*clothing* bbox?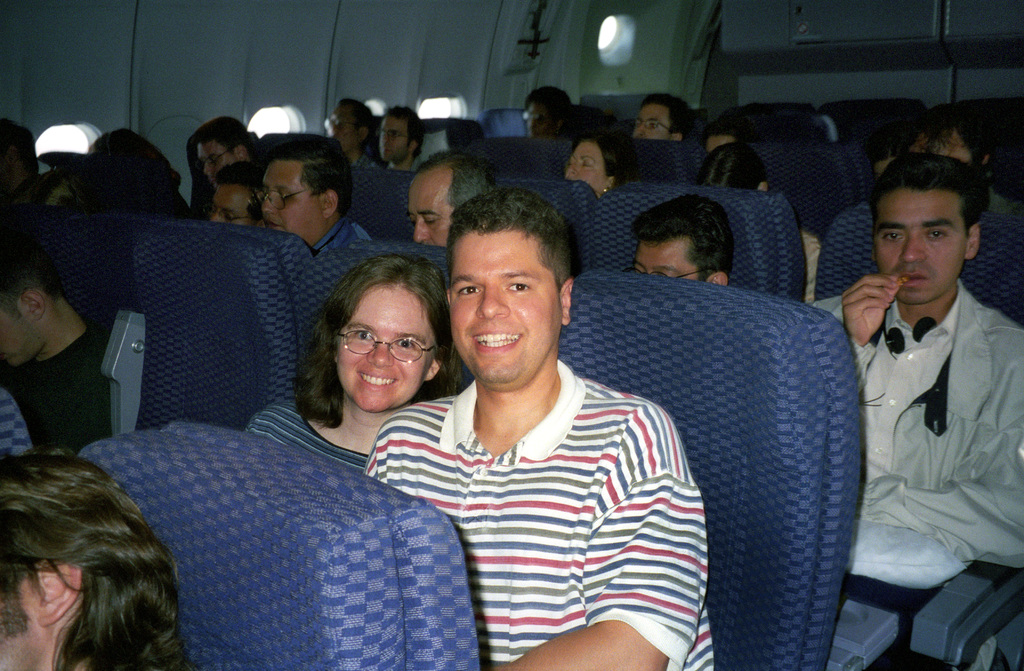
pyautogui.locateOnScreen(3, 330, 115, 455)
